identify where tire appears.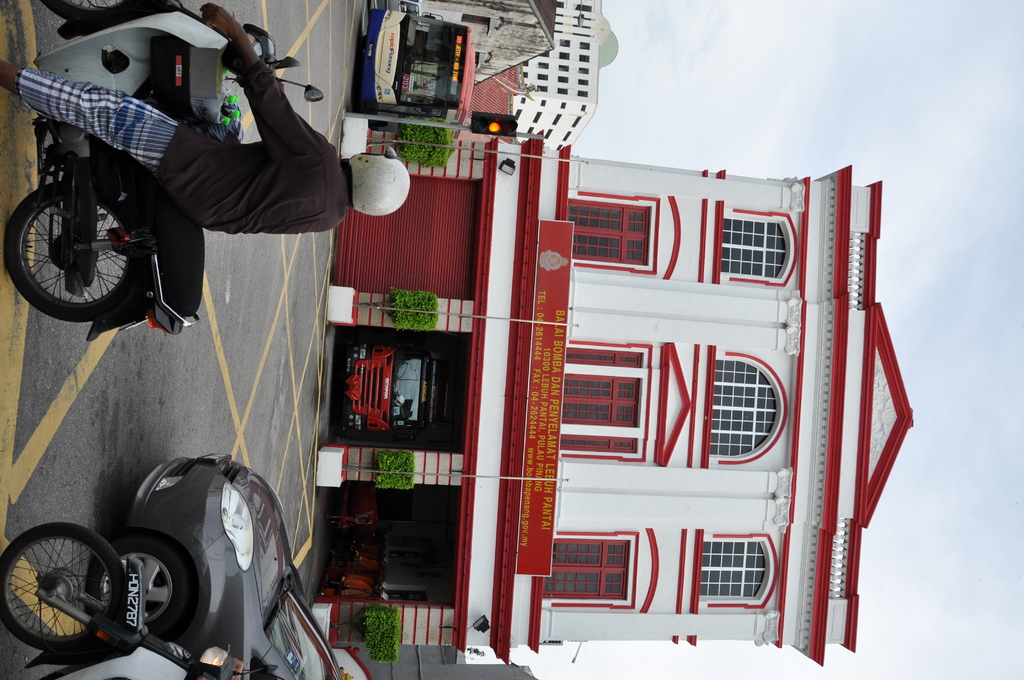
Appears at 92 524 193 647.
